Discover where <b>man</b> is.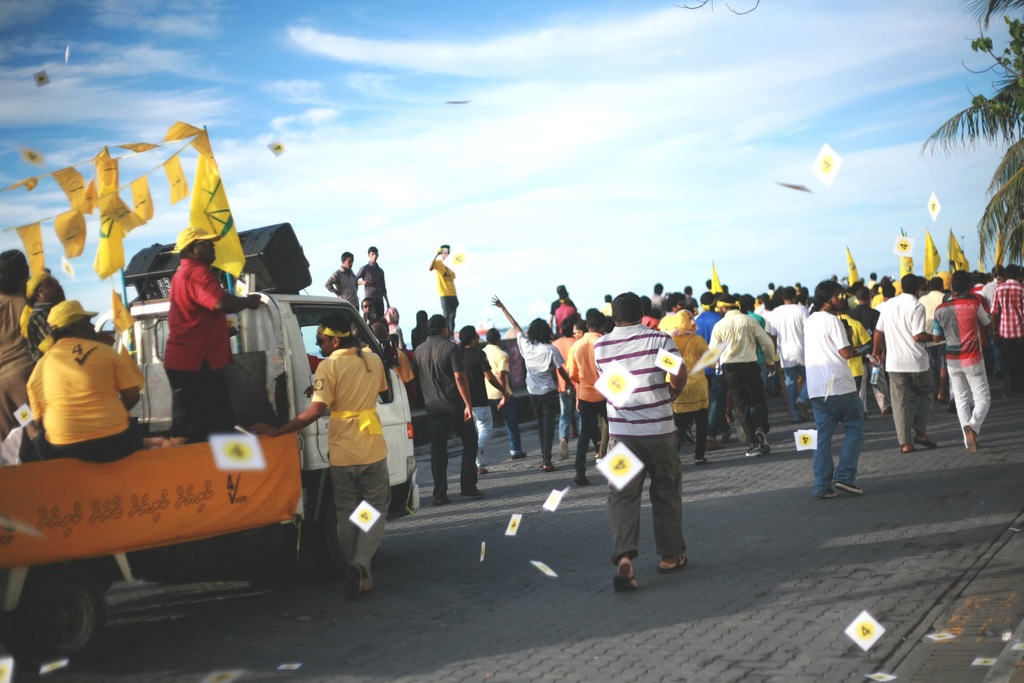
Discovered at box=[762, 286, 815, 422].
